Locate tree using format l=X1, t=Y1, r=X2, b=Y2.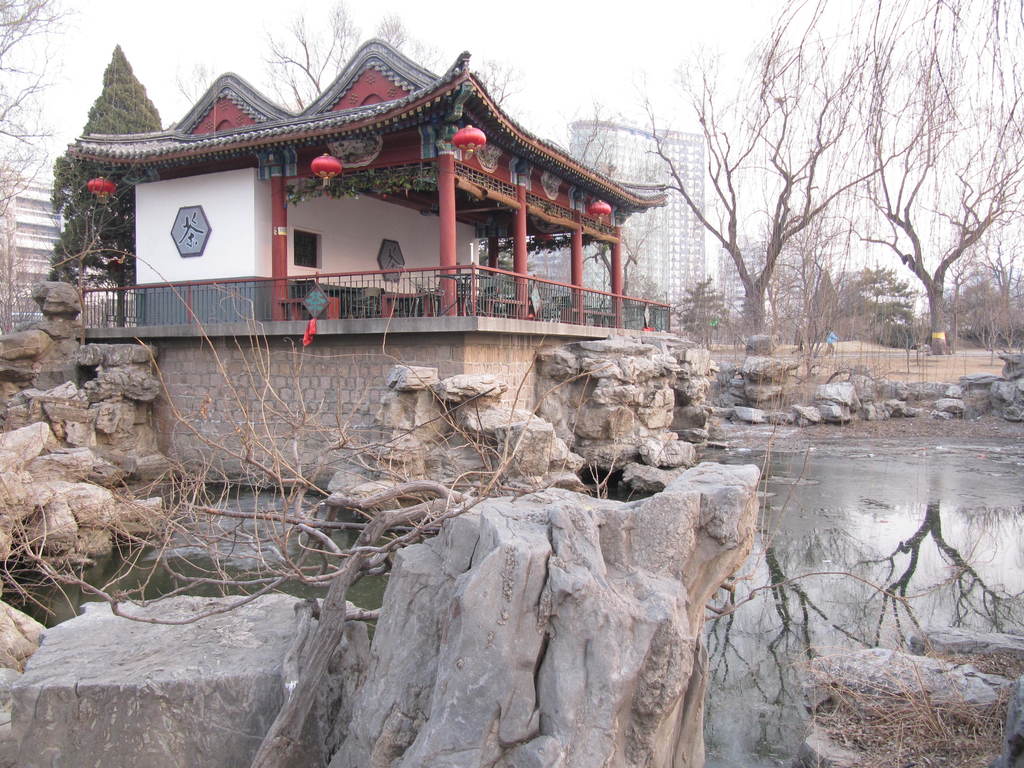
l=777, t=205, r=847, b=326.
